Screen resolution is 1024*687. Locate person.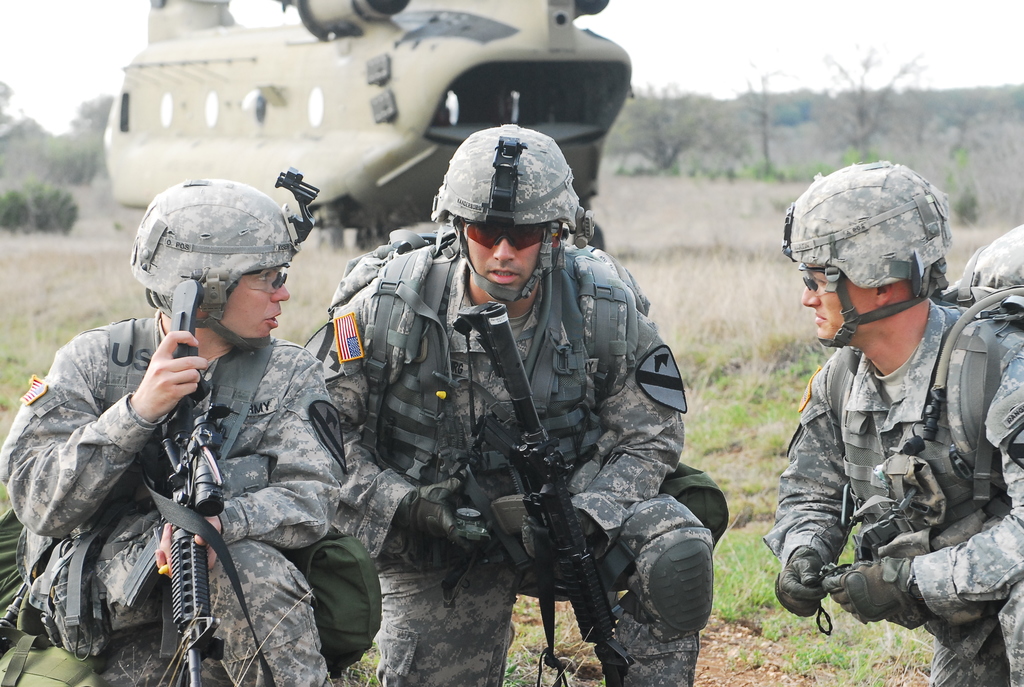
crop(361, 146, 674, 686).
